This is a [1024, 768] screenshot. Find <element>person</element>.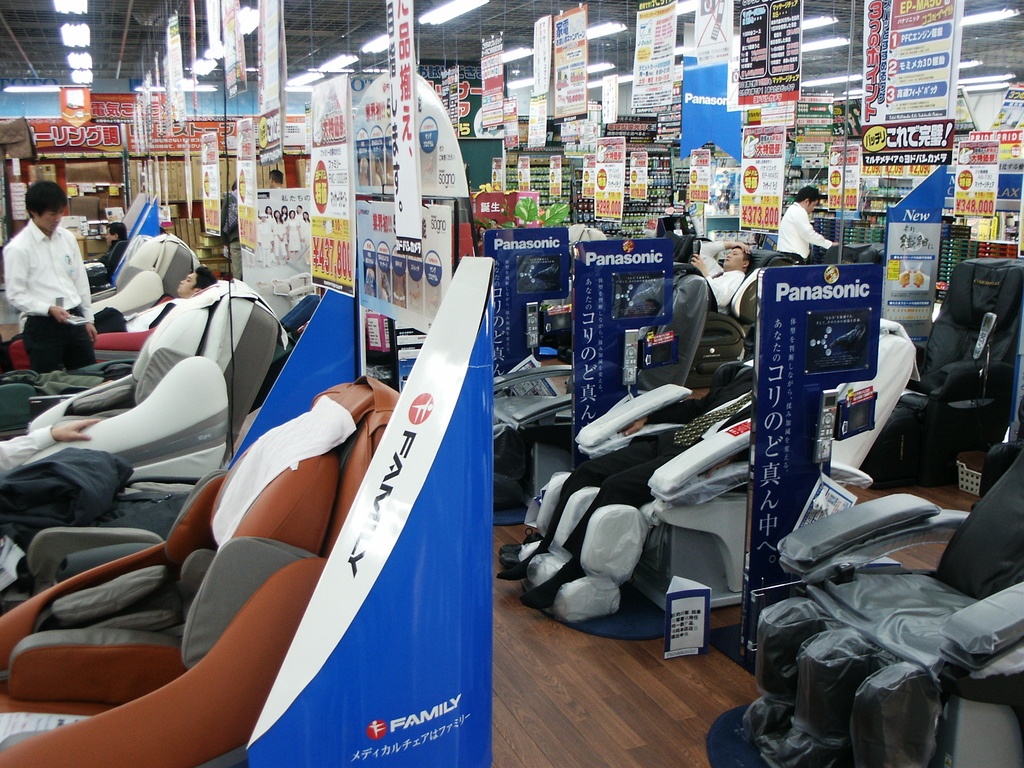
Bounding box: 0 425 196 601.
